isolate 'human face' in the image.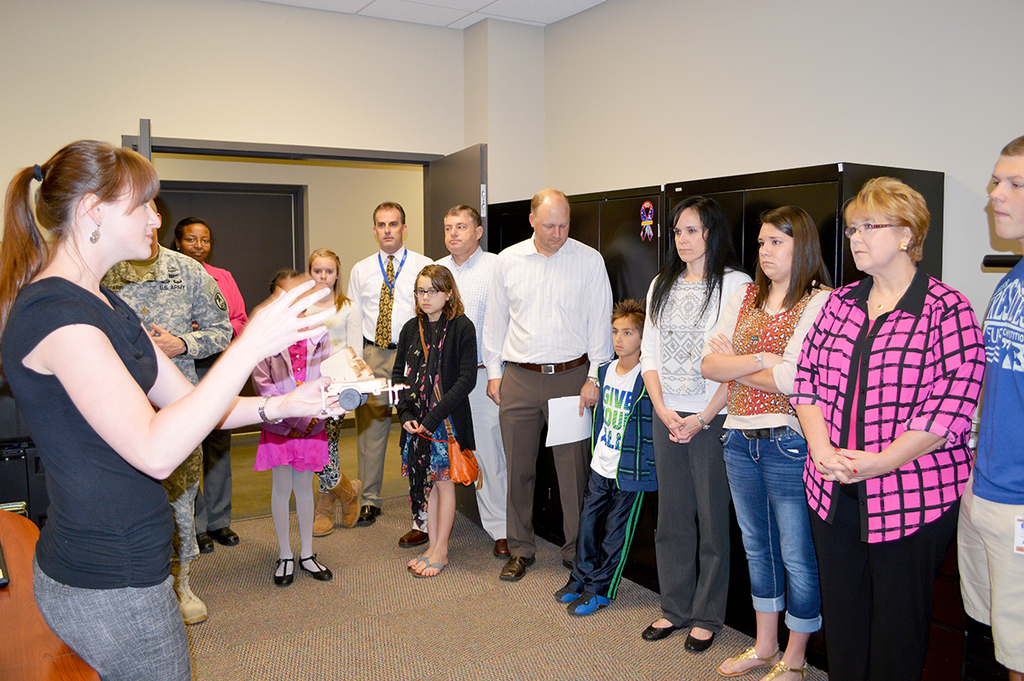
Isolated region: region(985, 151, 1023, 243).
